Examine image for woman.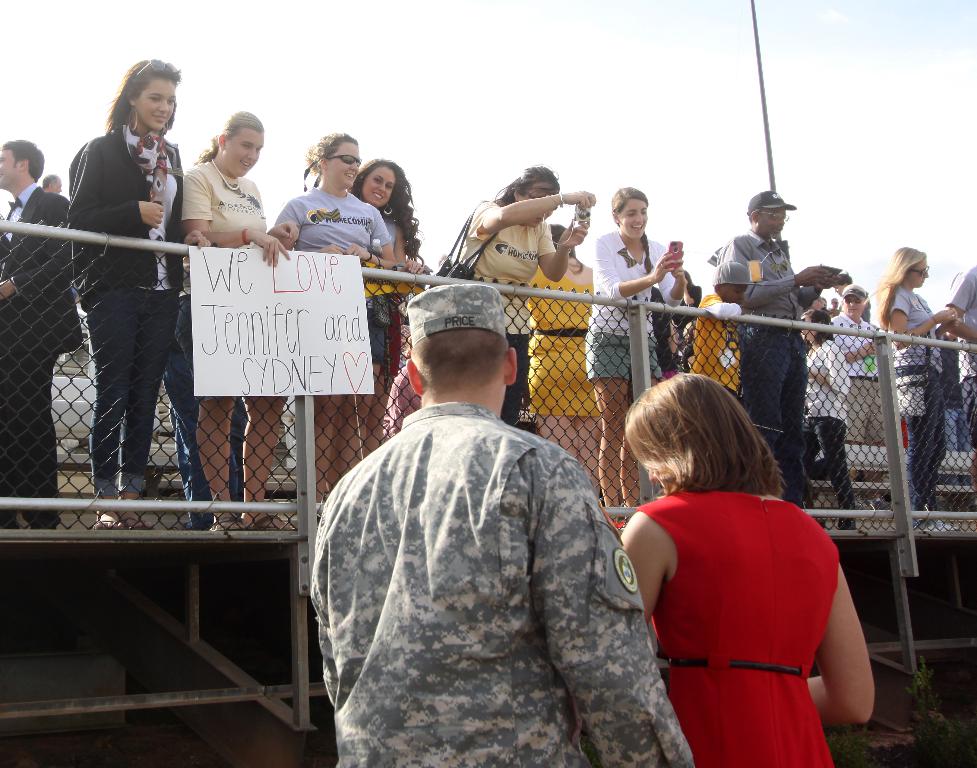
Examination result: bbox=(584, 183, 688, 524).
